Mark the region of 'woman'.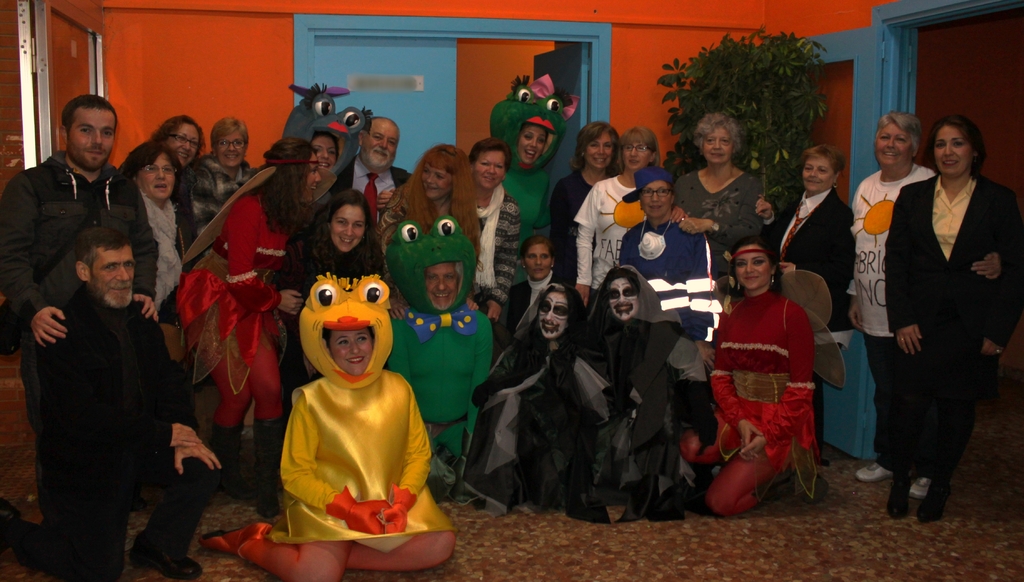
Region: box(111, 134, 218, 376).
